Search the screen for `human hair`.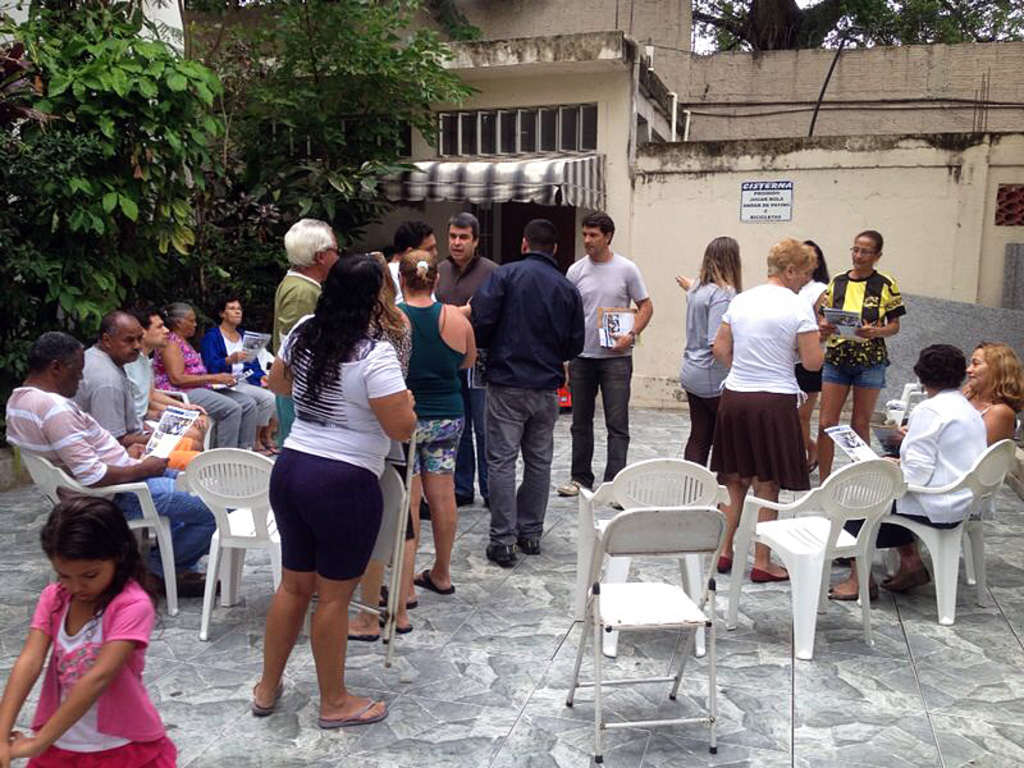
Found at 961 340 1023 410.
